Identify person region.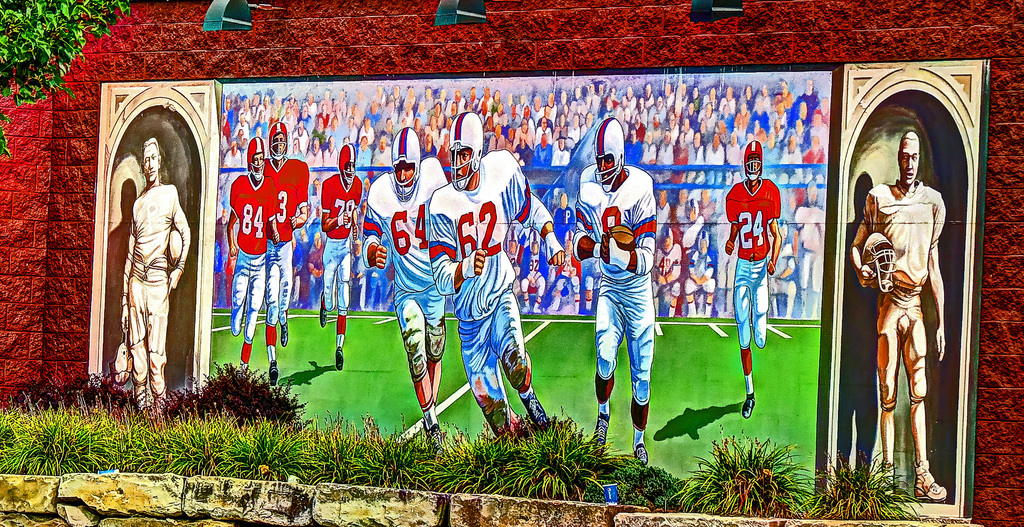
Region: 219, 131, 266, 363.
